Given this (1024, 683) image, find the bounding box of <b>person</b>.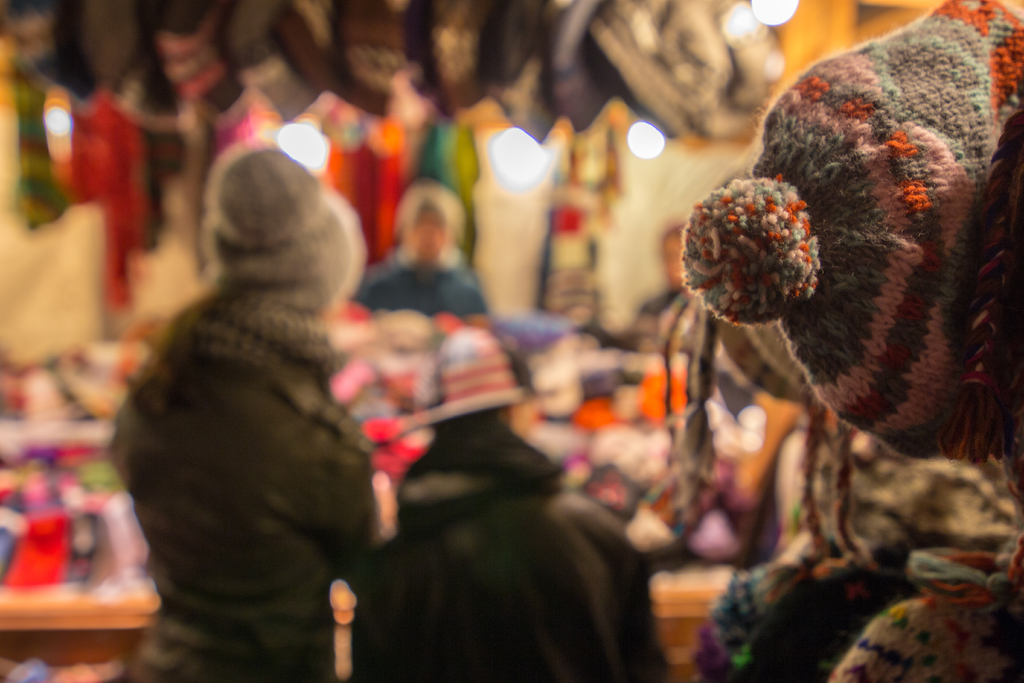
Rect(354, 190, 494, 323).
